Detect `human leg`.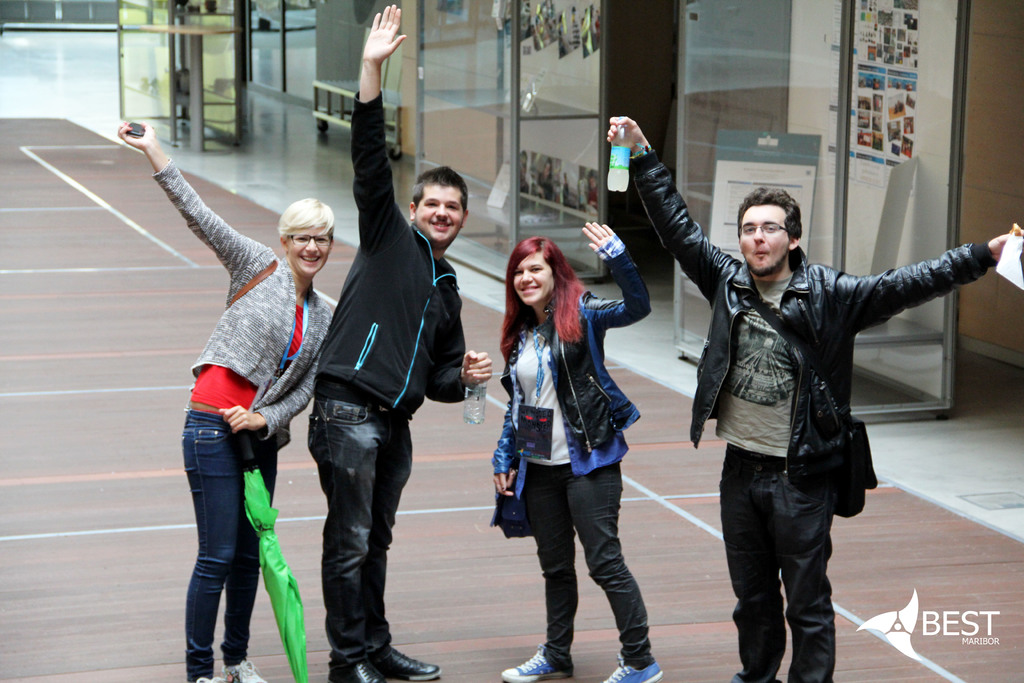
Detected at bbox=(227, 427, 275, 682).
